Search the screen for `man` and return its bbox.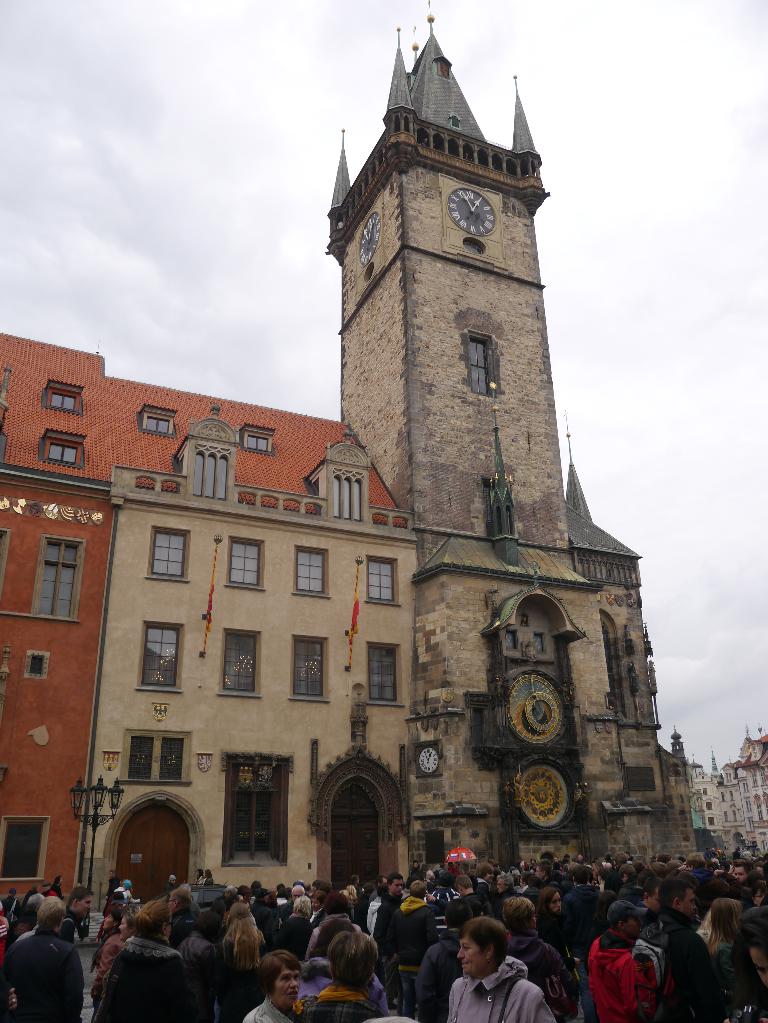
Found: 588:895:647:1022.
